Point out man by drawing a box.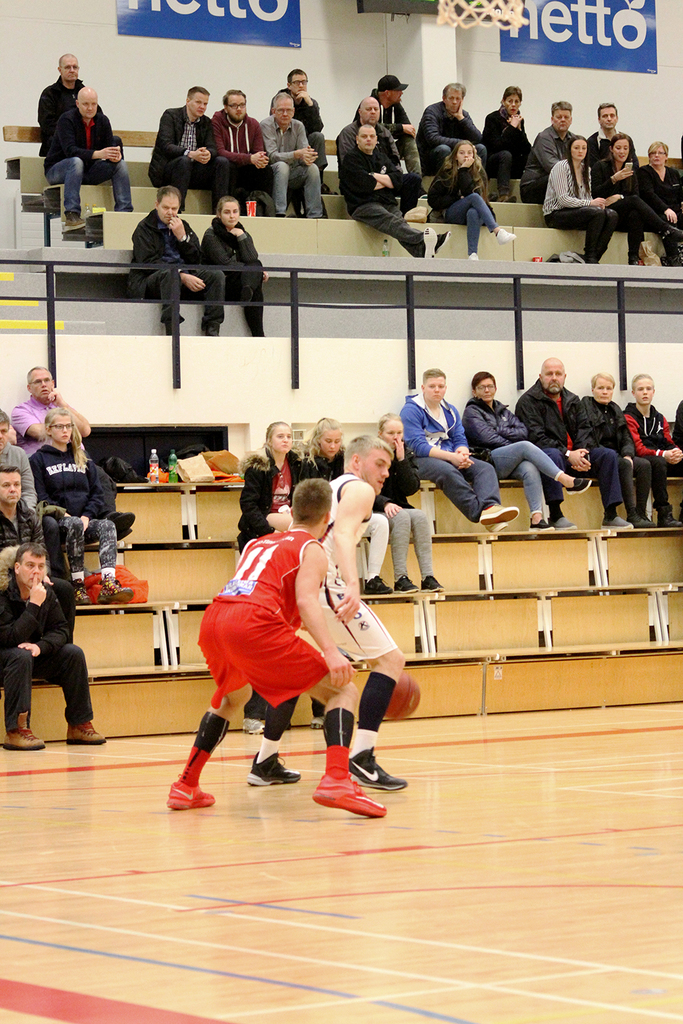
<region>426, 79, 489, 165</region>.
